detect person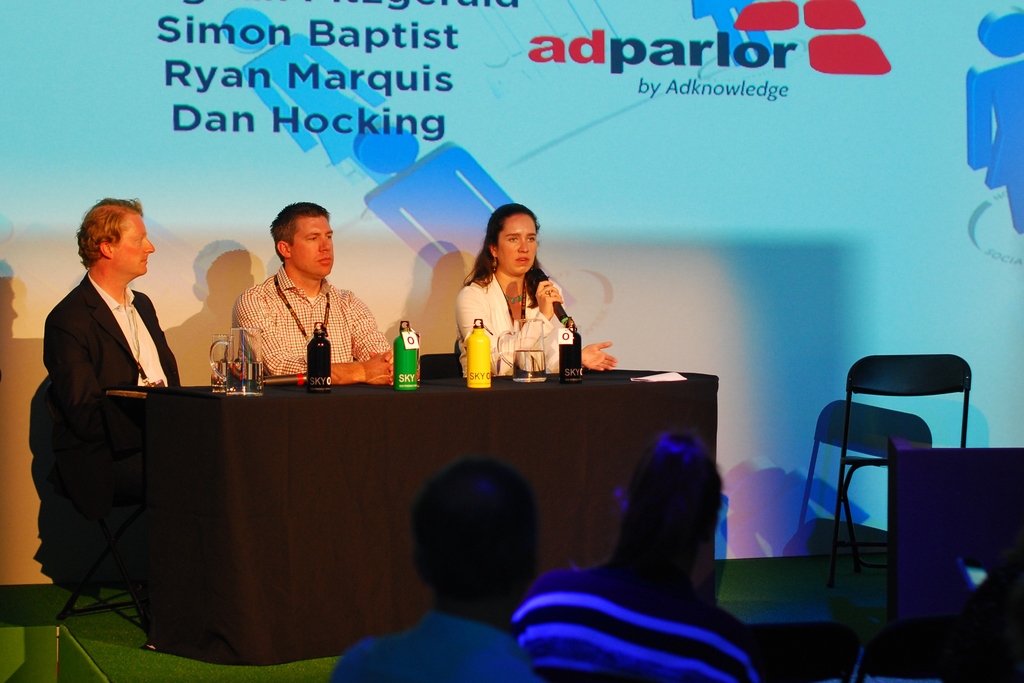
x1=34 y1=194 x2=182 y2=641
